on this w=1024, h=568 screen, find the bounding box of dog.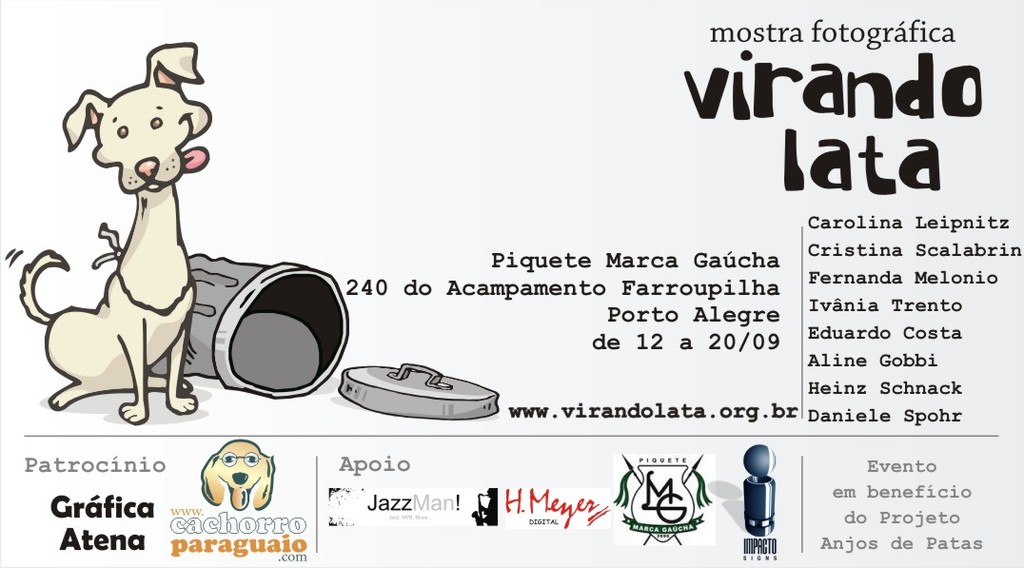
Bounding box: <bbox>198, 437, 275, 512</bbox>.
